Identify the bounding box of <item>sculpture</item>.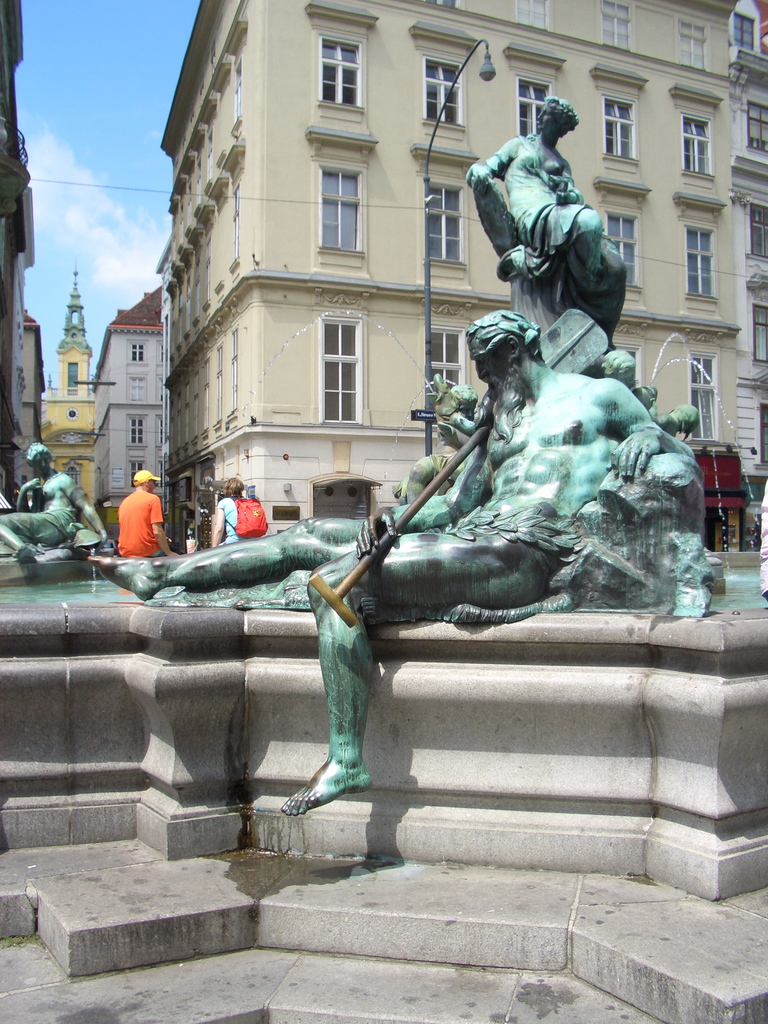
Rect(89, 95, 719, 805).
